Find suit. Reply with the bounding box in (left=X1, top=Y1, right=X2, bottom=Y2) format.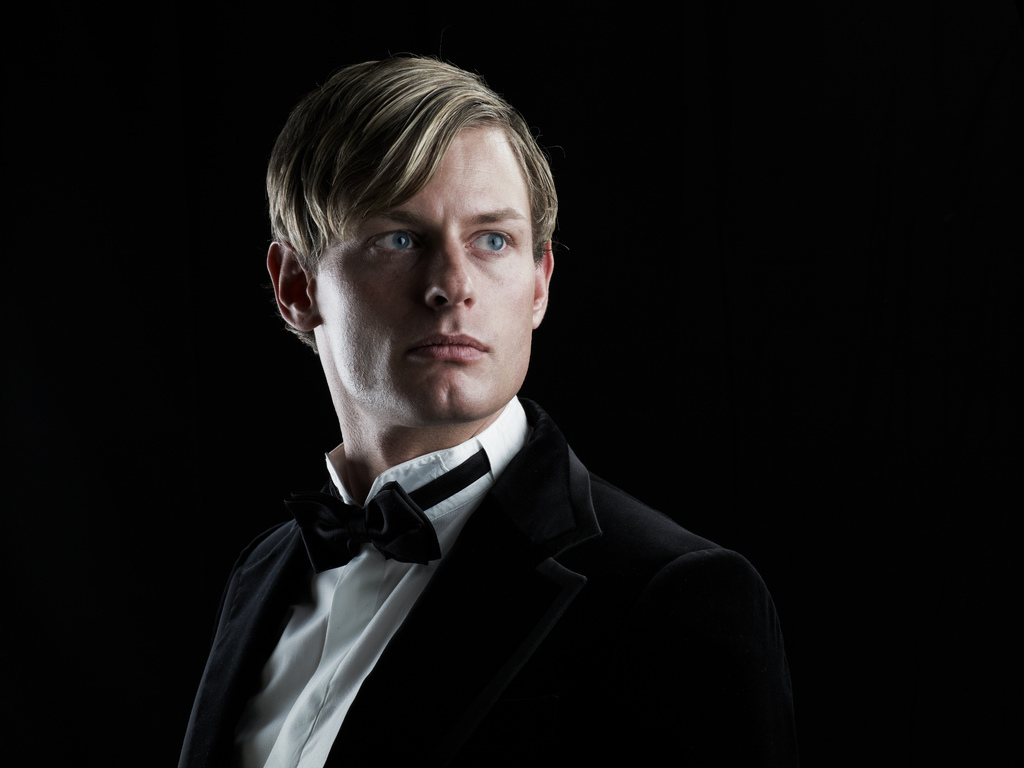
(left=147, top=326, right=829, bottom=767).
